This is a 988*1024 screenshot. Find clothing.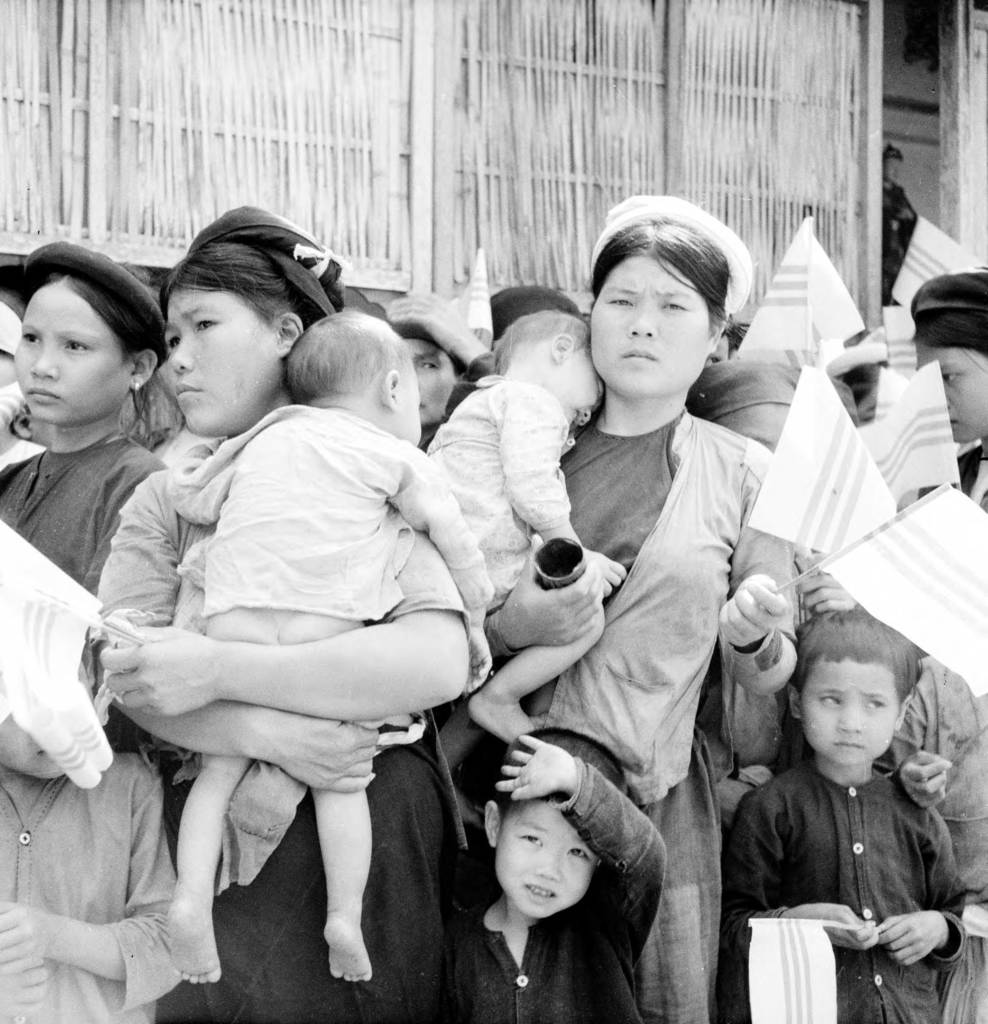
Bounding box: rect(891, 425, 987, 518).
